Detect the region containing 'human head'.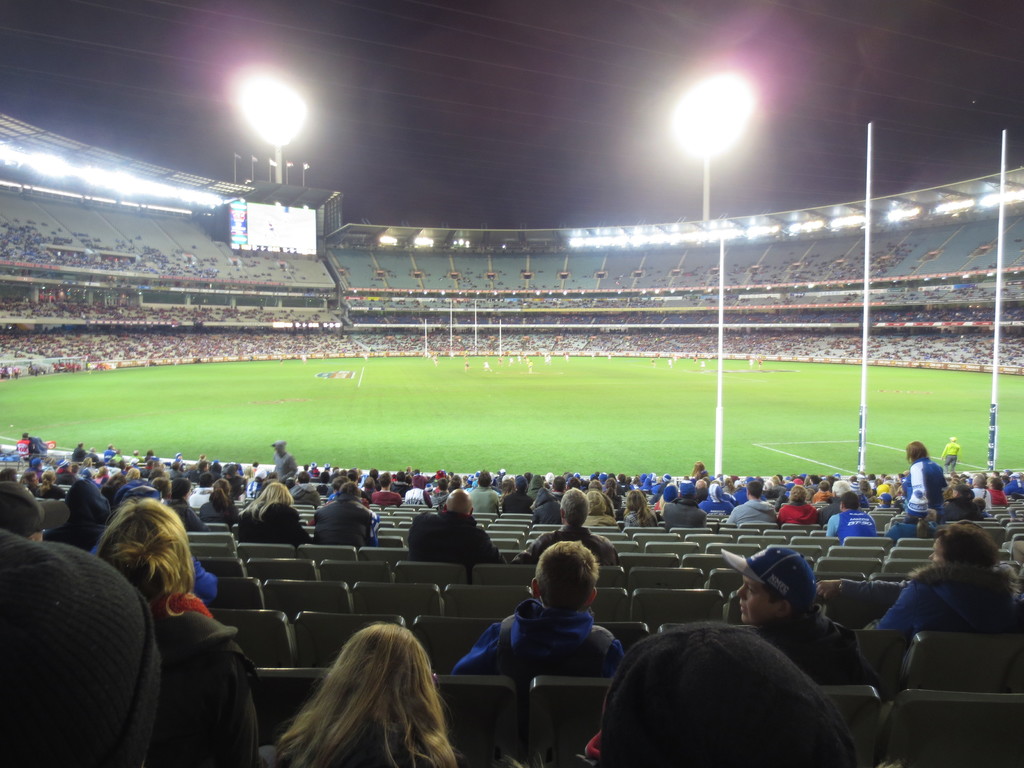
(x1=329, y1=475, x2=345, y2=491).
